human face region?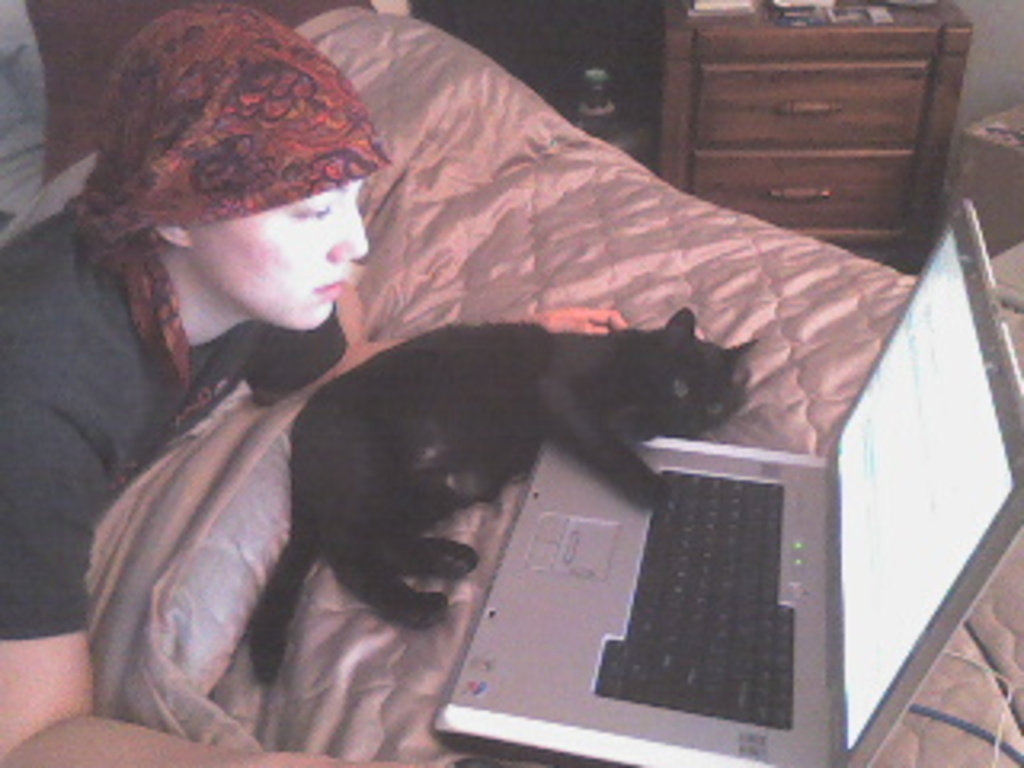
(189, 176, 365, 333)
